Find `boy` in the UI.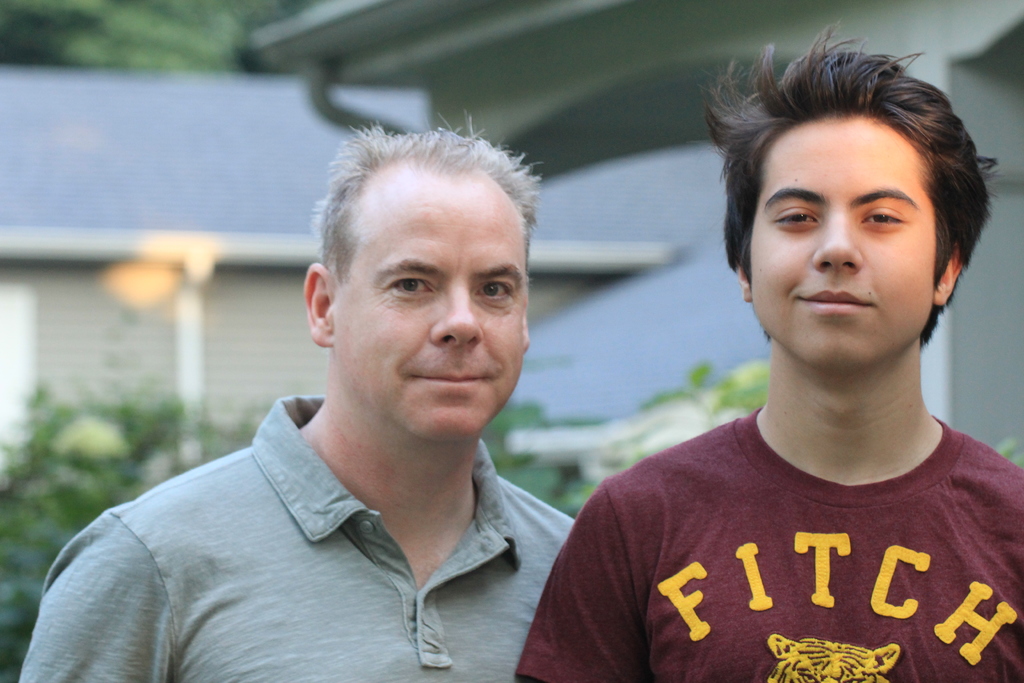
UI element at box(513, 26, 1023, 682).
